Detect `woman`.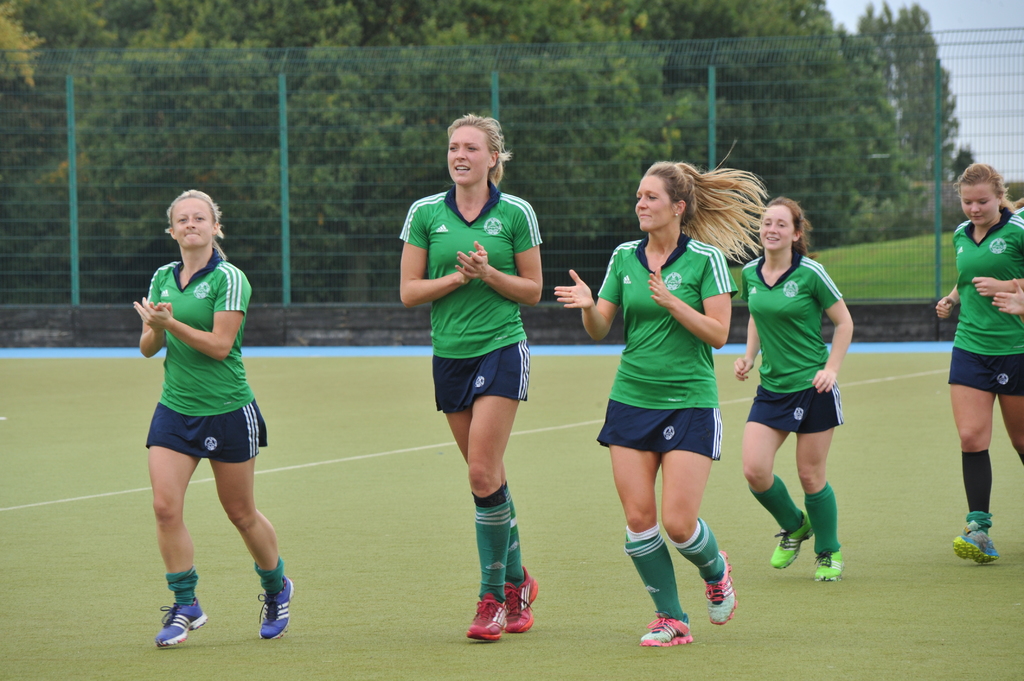
Detected at [left=931, top=164, right=1023, bottom=562].
